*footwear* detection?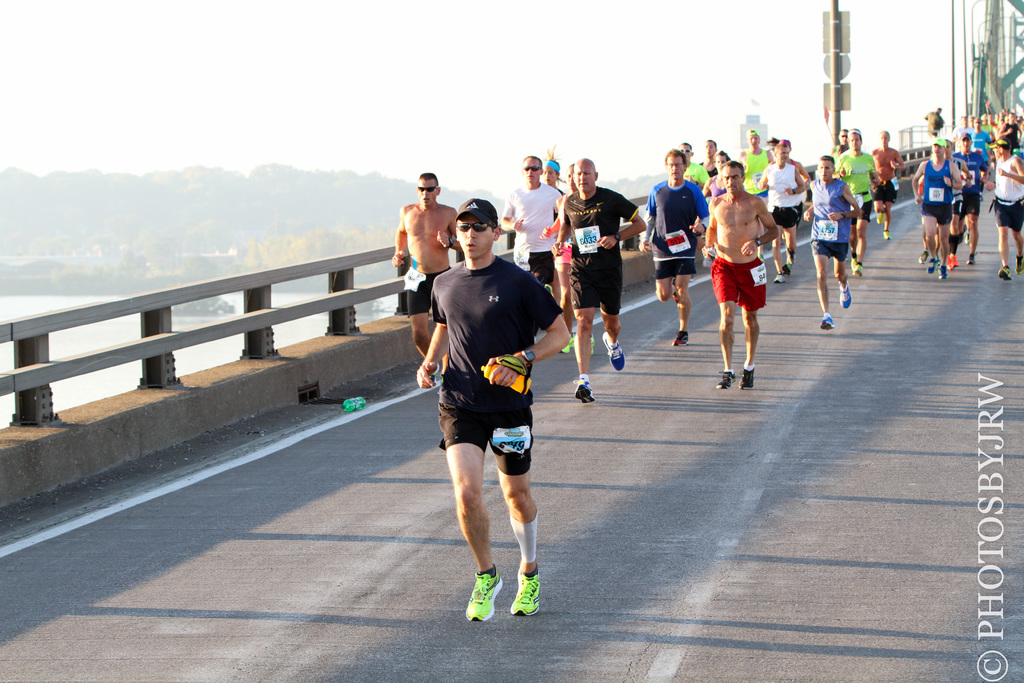
[left=772, top=272, right=783, bottom=282]
